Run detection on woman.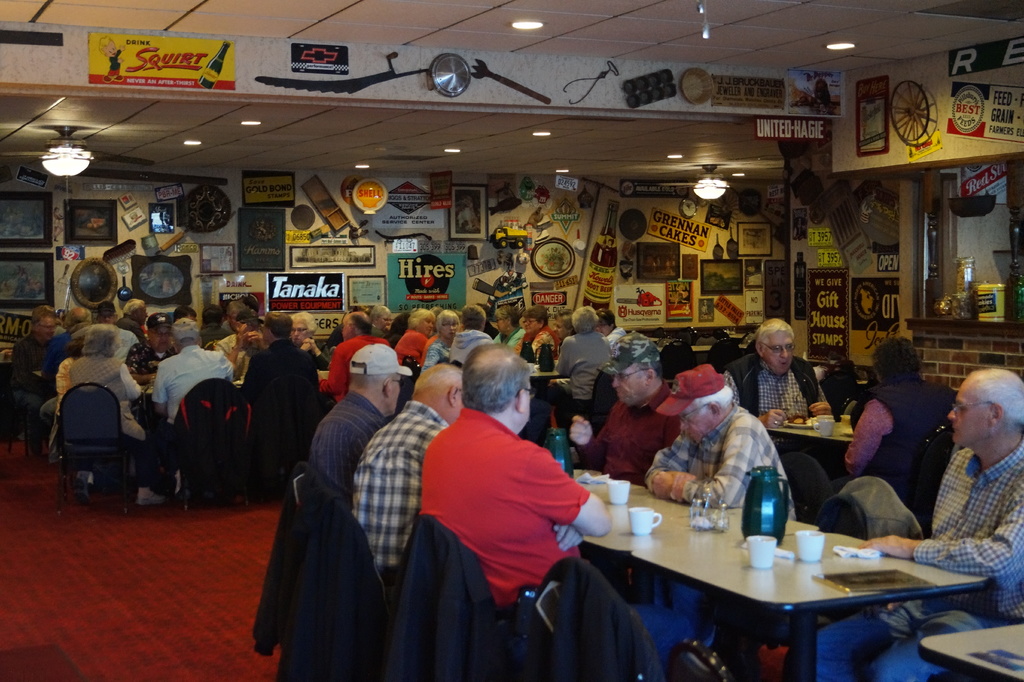
Result: bbox=[514, 307, 556, 372].
